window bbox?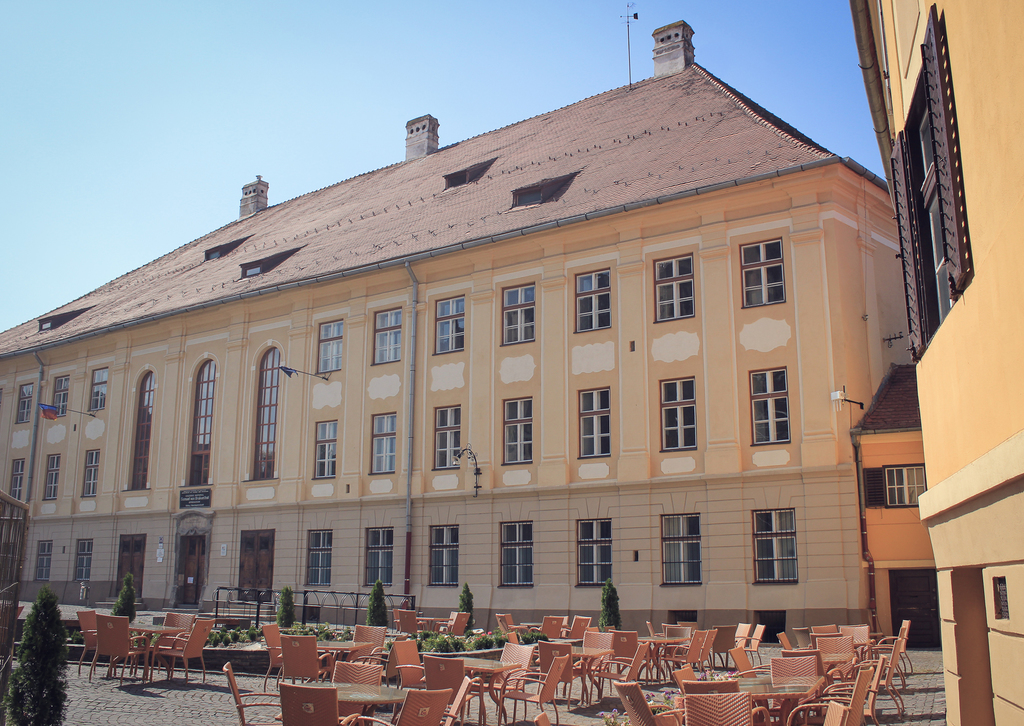
locate(913, 76, 950, 326)
